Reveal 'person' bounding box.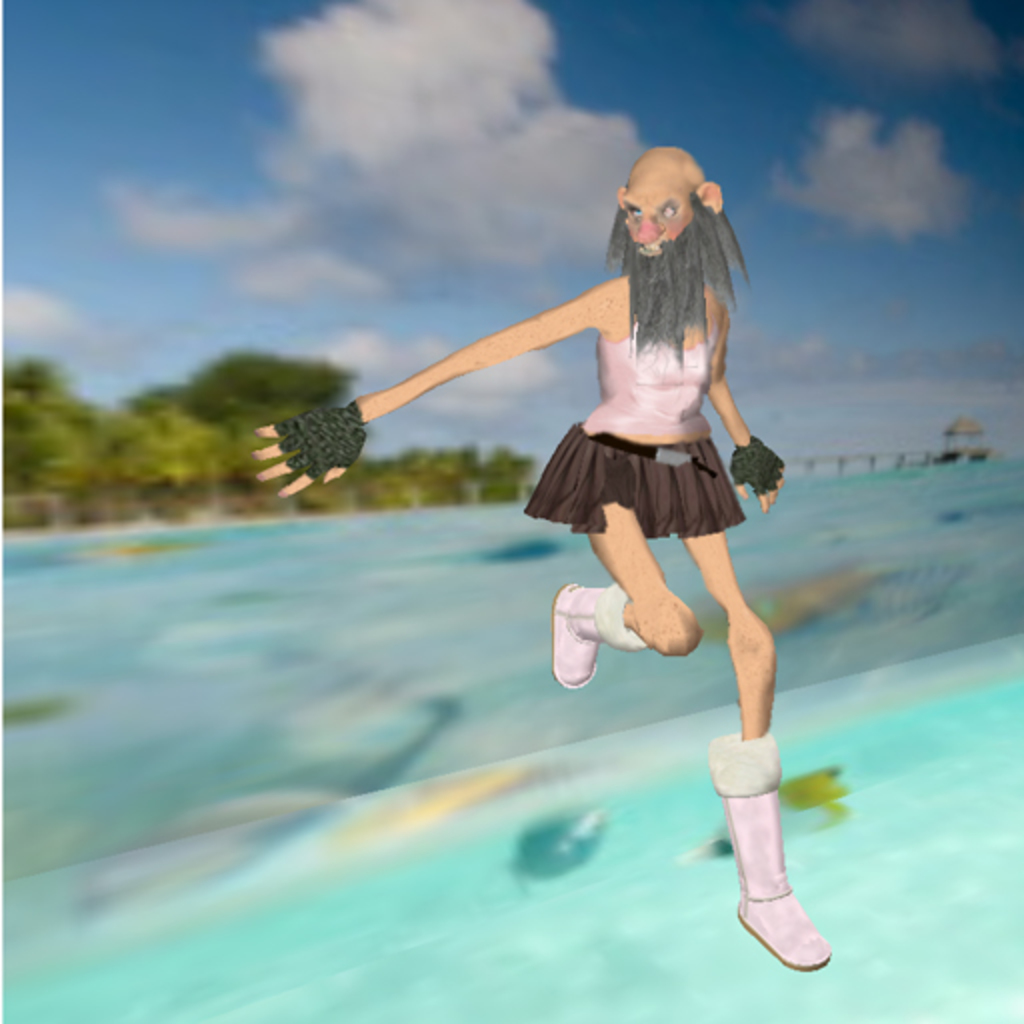
Revealed: {"left": 302, "top": 168, "right": 788, "bottom": 678}.
